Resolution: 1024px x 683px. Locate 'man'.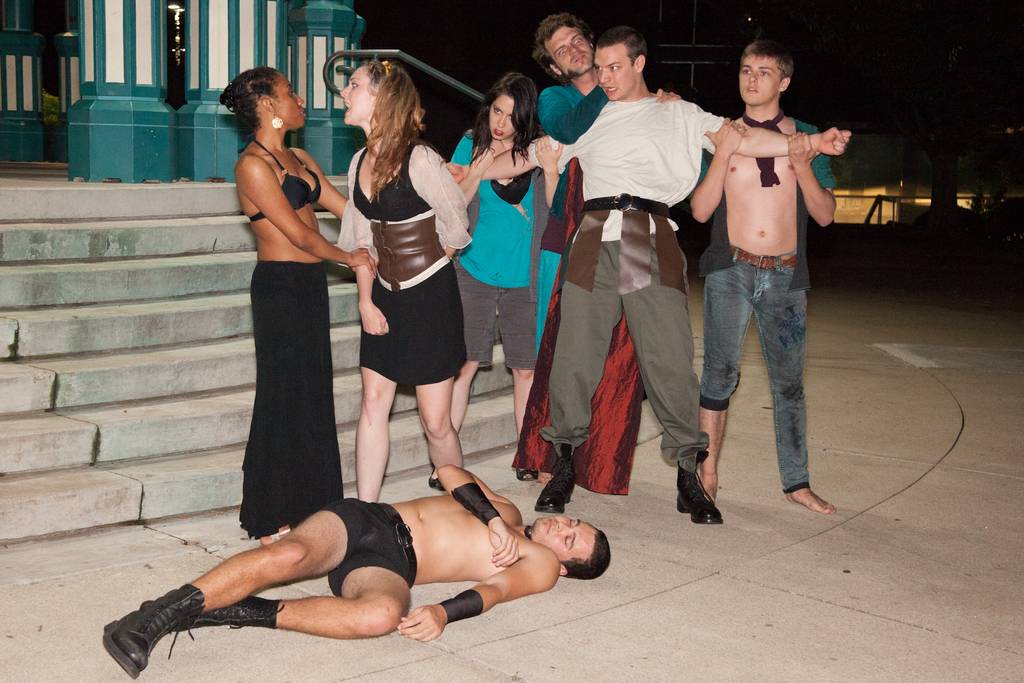
[left=86, top=448, right=614, bottom=682].
